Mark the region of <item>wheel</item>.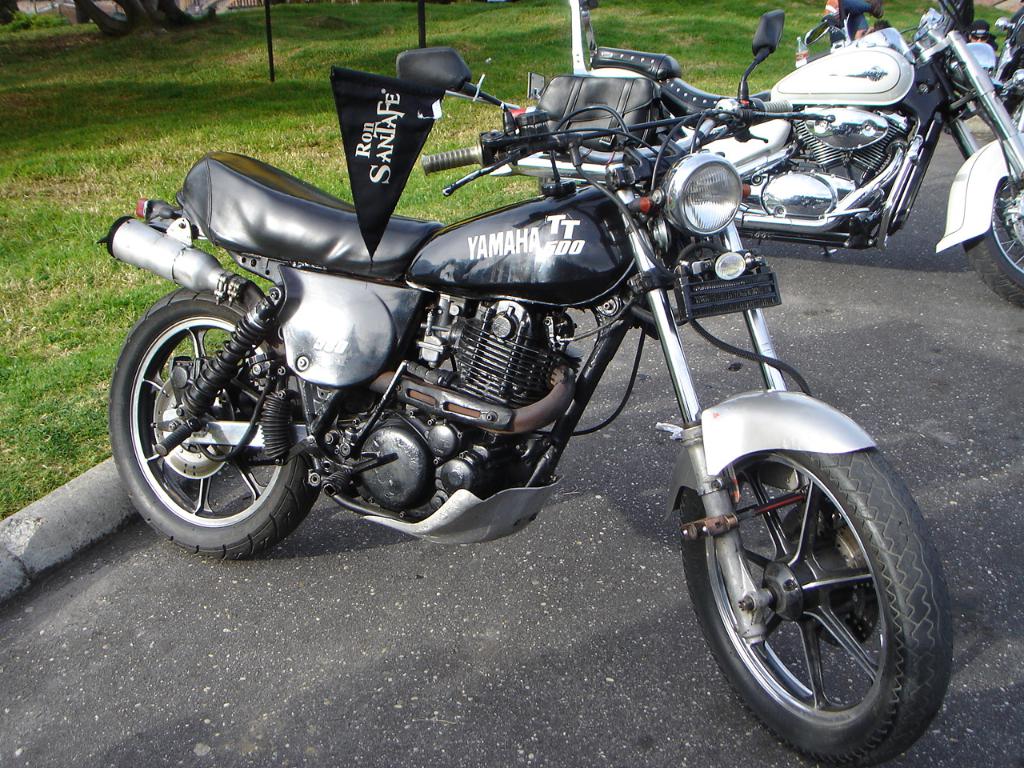
Region: 946, 125, 1023, 313.
